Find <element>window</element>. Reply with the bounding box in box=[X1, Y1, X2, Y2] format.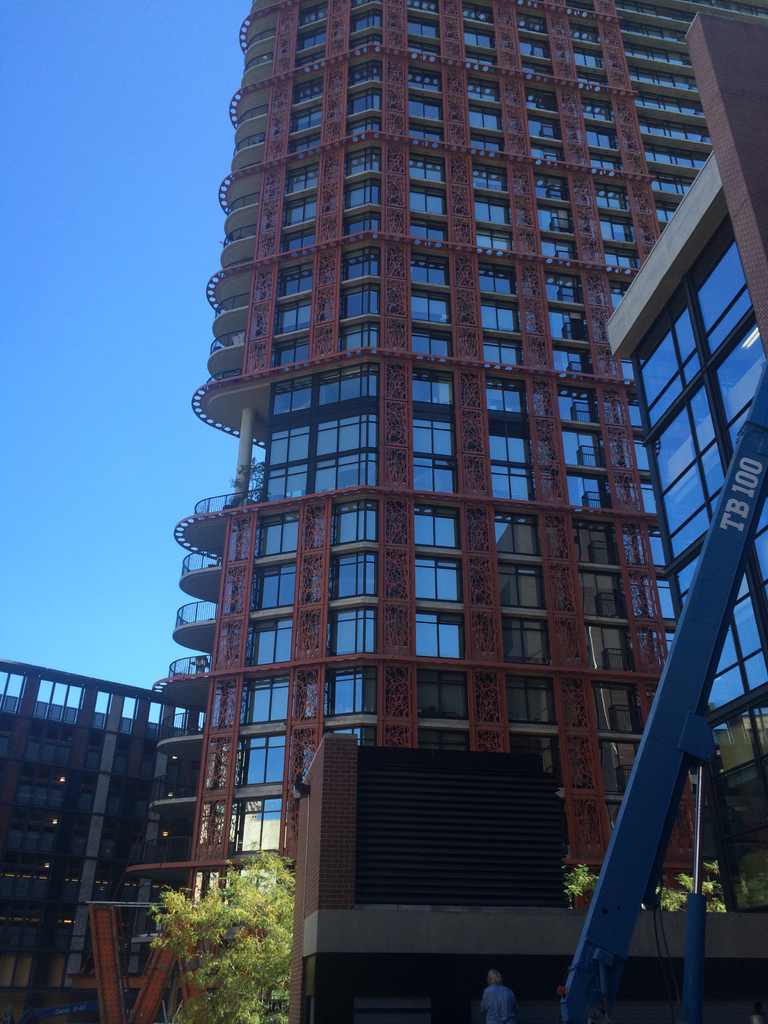
box=[104, 825, 118, 860].
